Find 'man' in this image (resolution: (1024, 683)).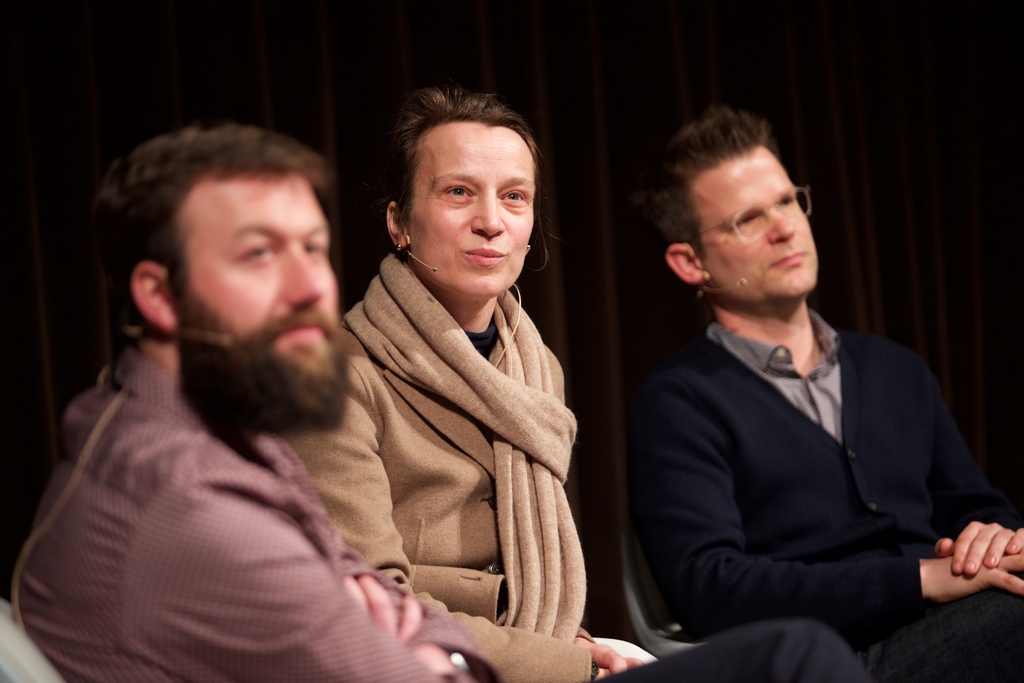
[x1=6, y1=125, x2=474, y2=682].
